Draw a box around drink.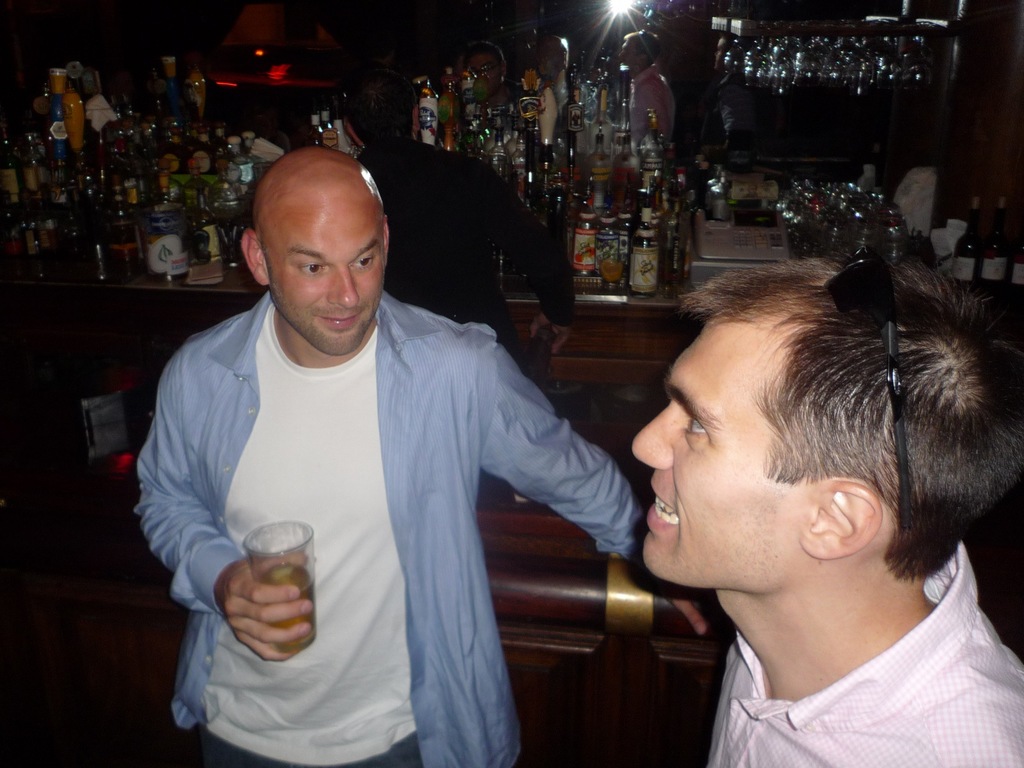
left=213, top=532, right=321, bottom=636.
